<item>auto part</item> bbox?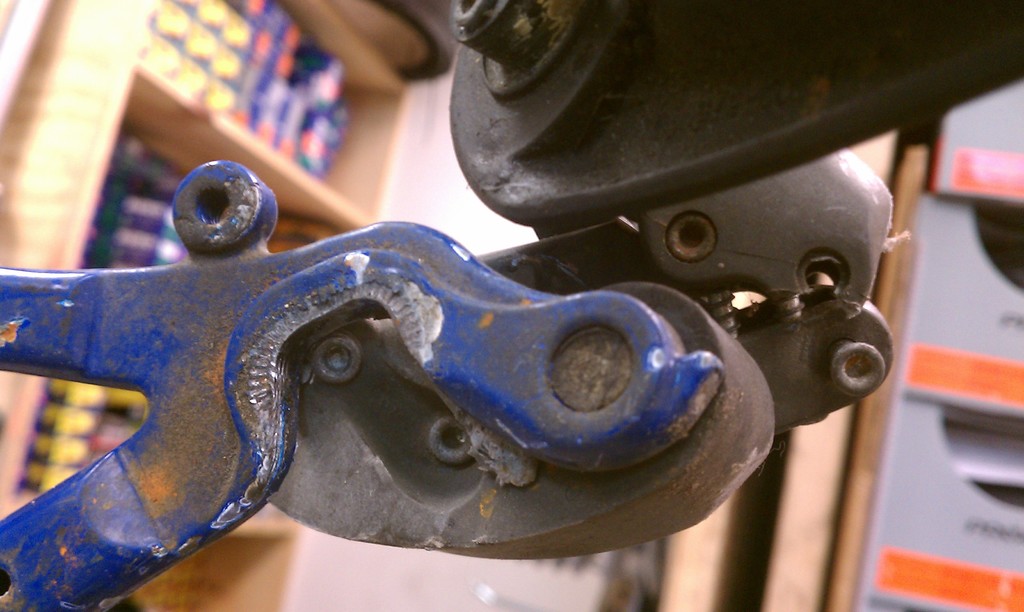
(left=0, top=0, right=1023, bottom=611)
